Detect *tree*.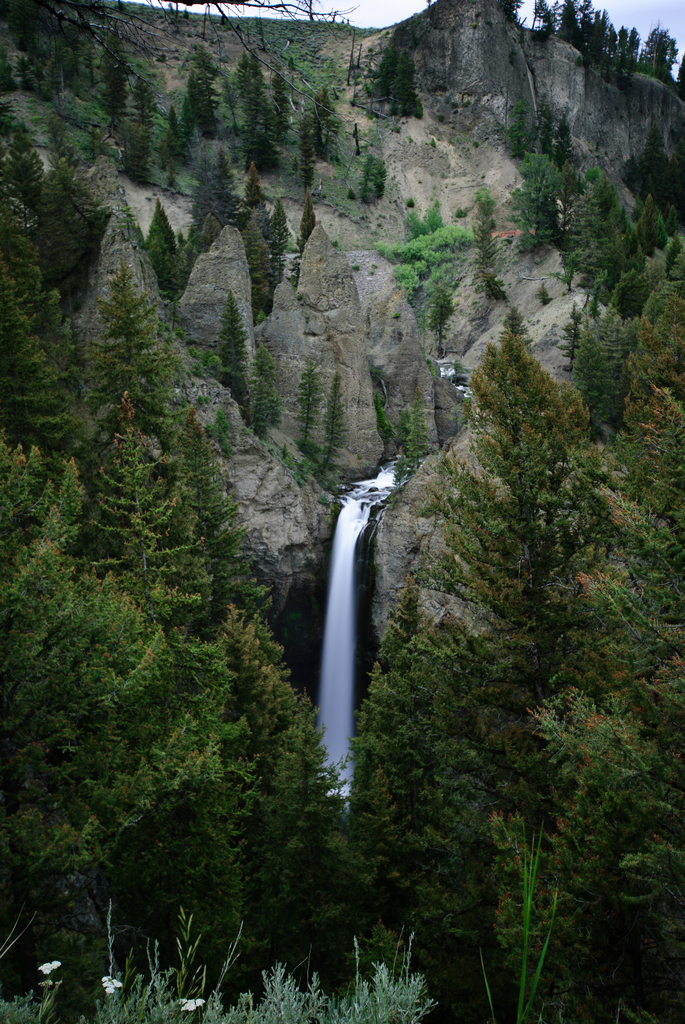
Detected at BBox(19, 161, 120, 307).
